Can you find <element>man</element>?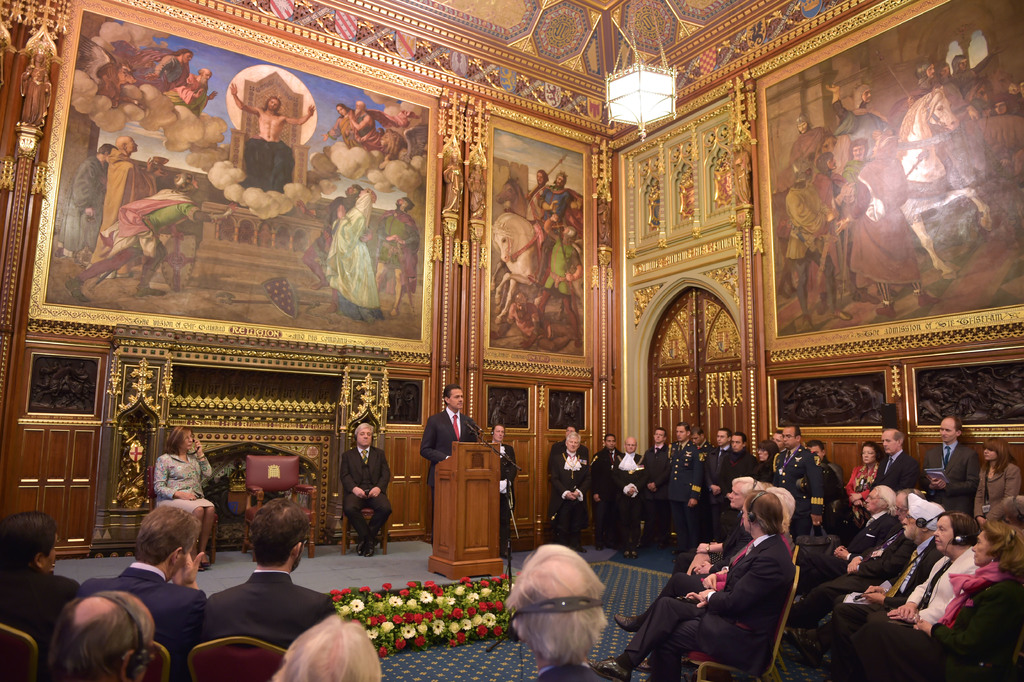
Yes, bounding box: crop(488, 424, 511, 552).
